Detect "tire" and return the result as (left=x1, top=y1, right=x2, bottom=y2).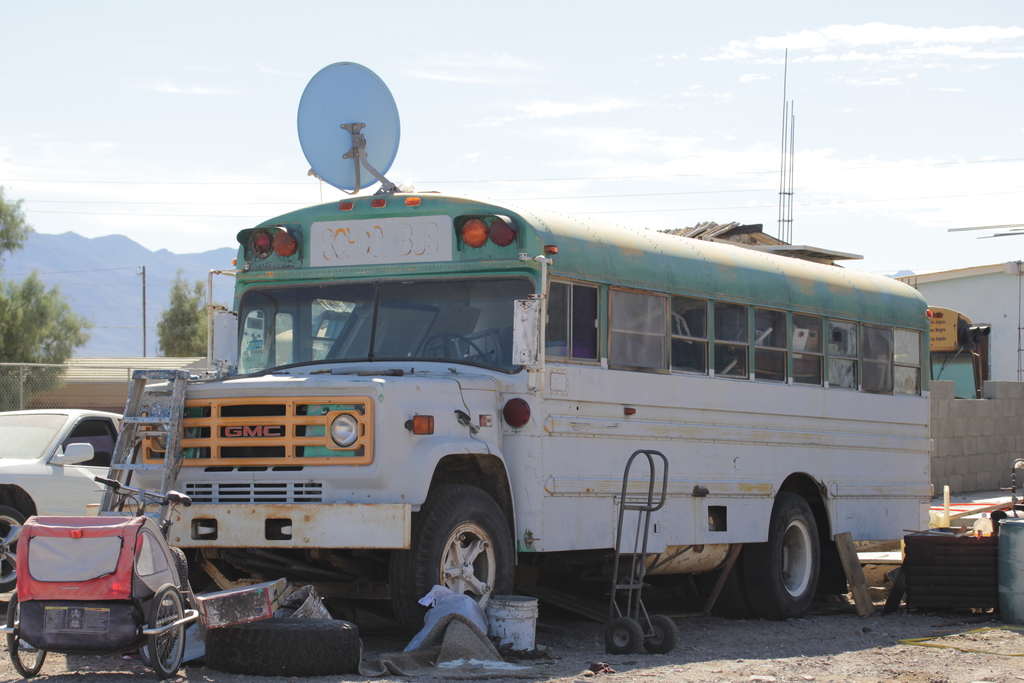
(left=146, top=583, right=186, bottom=680).
